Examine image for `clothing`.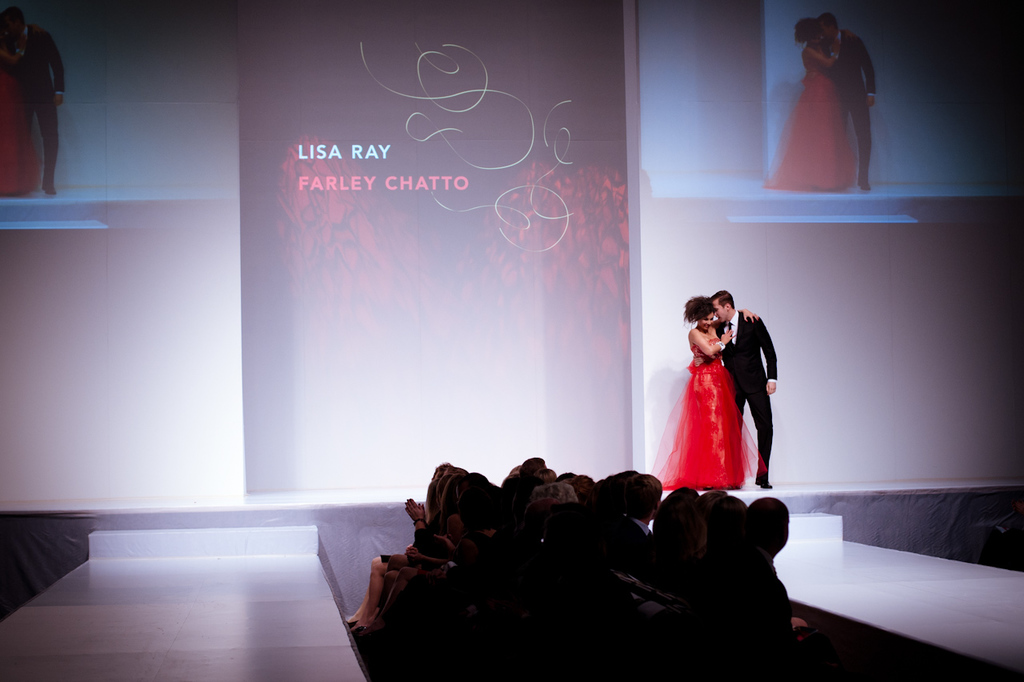
Examination result: <box>0,47,41,198</box>.
